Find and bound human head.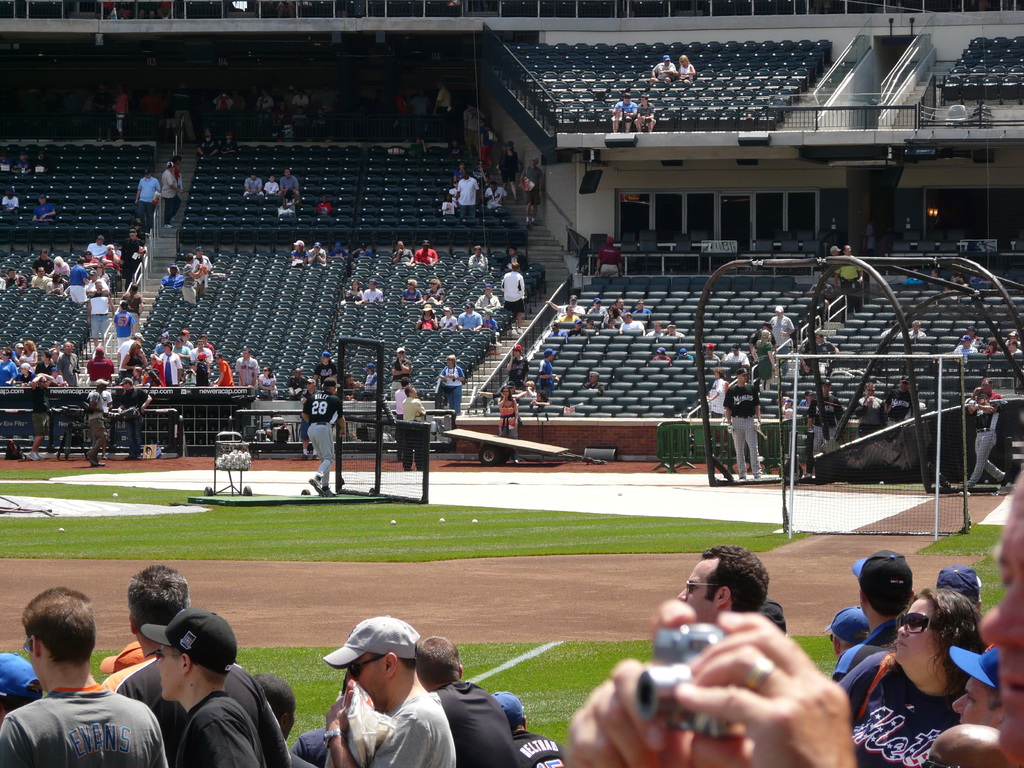
Bound: [22,590,93,686].
